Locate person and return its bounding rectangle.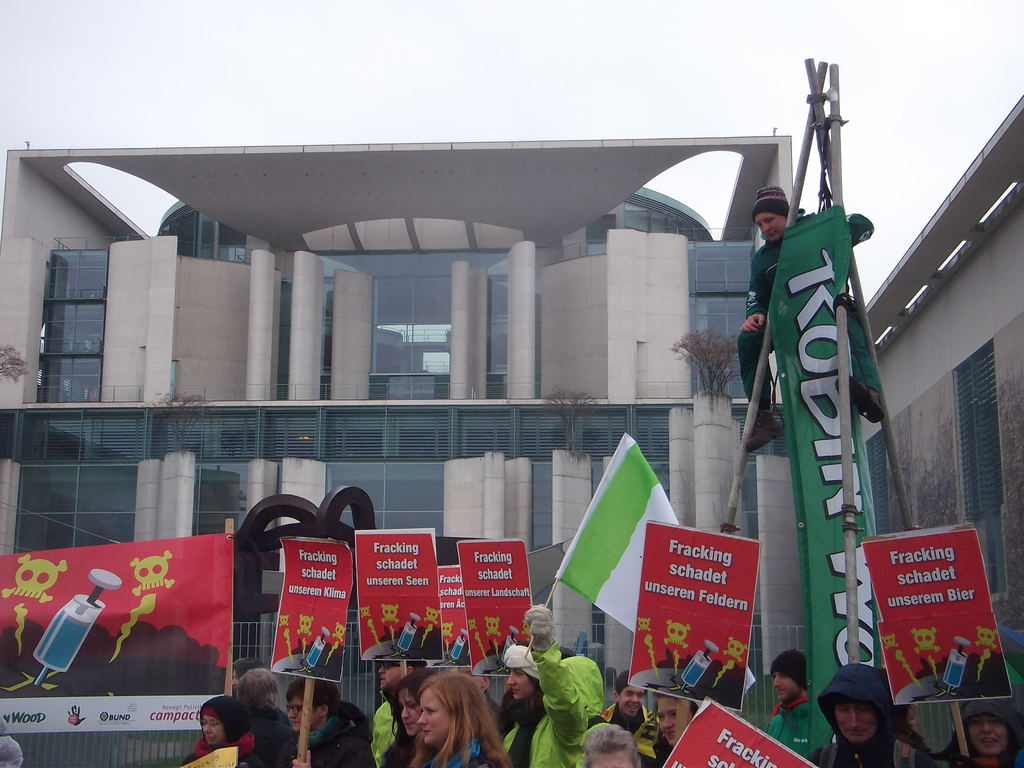
detection(228, 655, 264, 694).
